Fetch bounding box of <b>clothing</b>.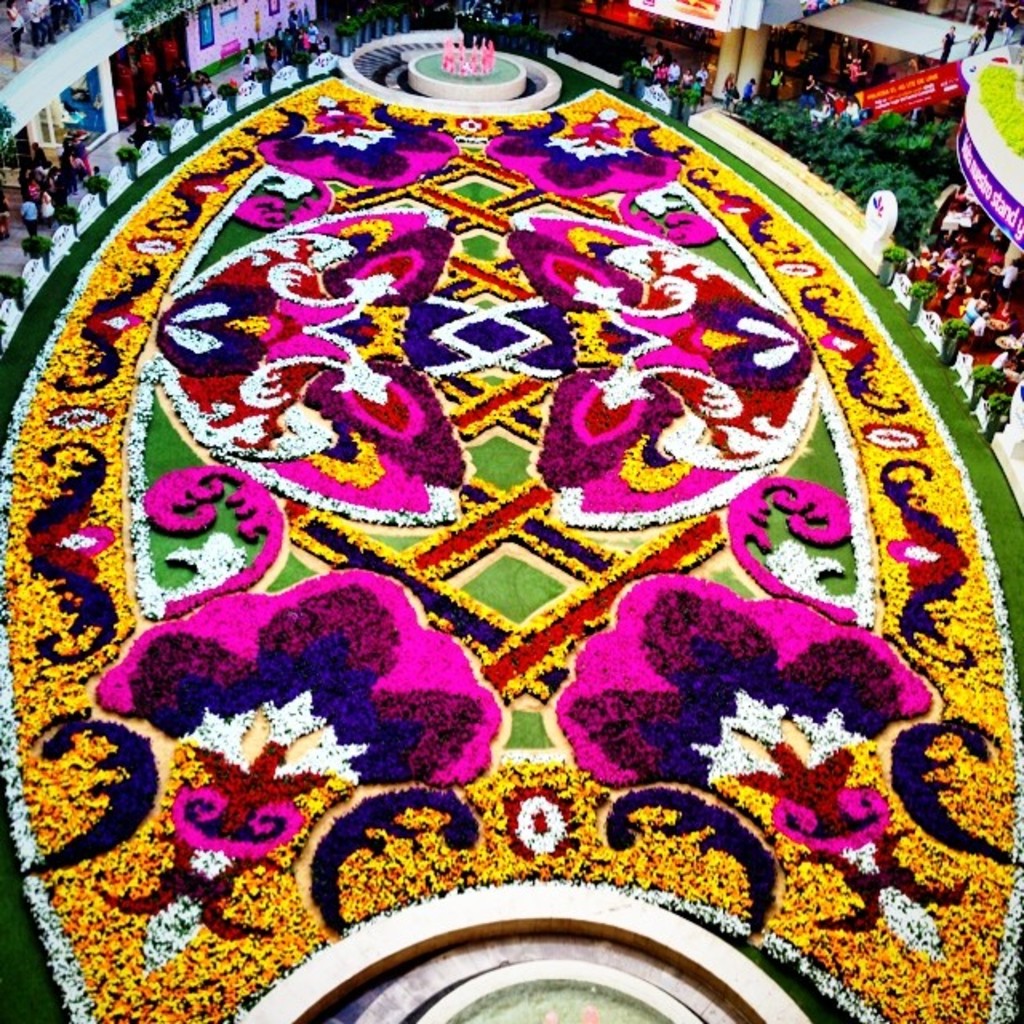
Bbox: locate(27, 8, 42, 35).
